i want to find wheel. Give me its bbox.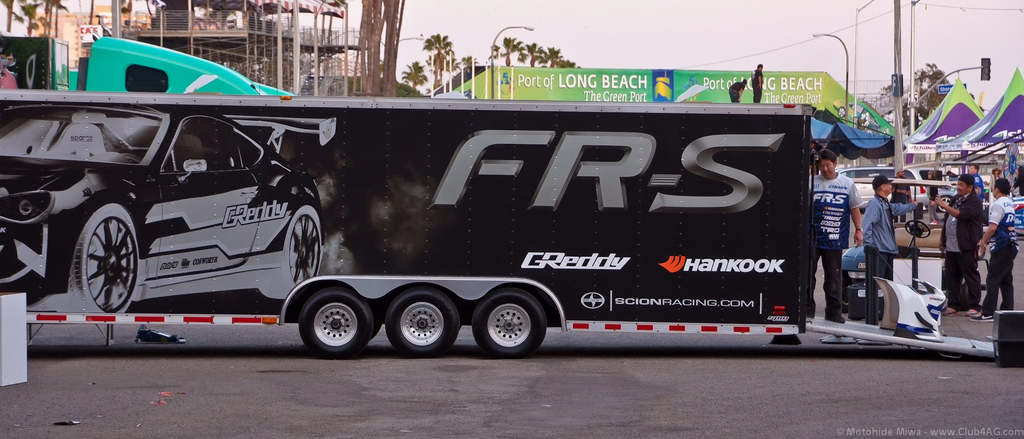
<bbox>472, 290, 547, 357</bbox>.
